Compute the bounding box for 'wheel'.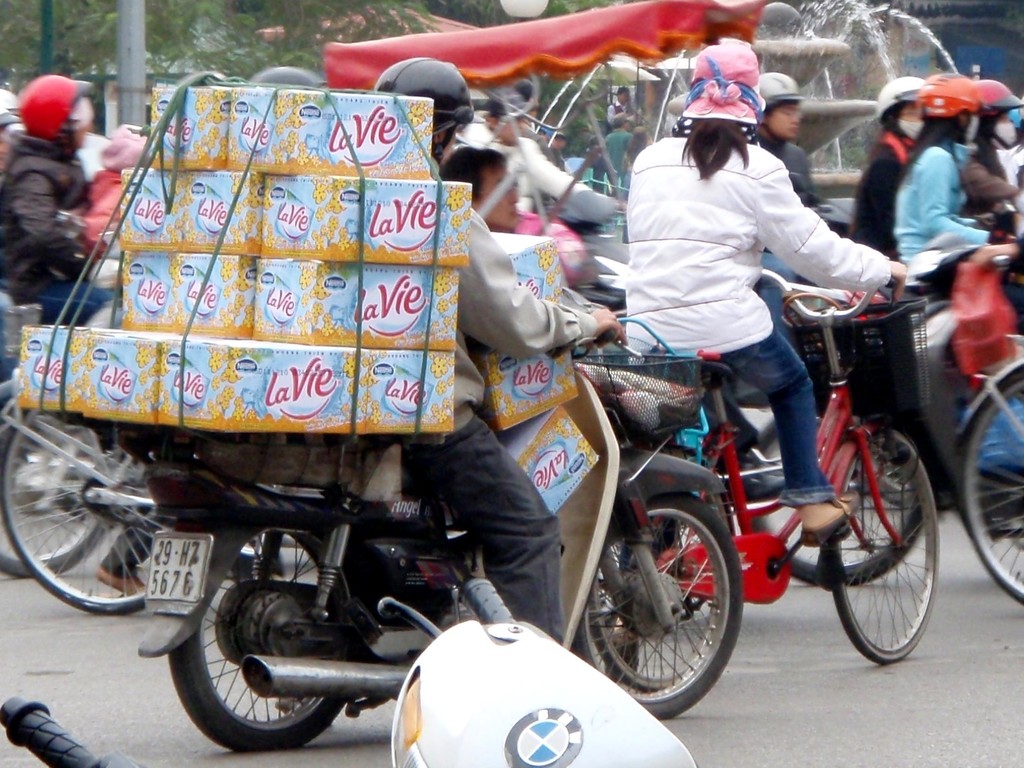
{"x1": 167, "y1": 520, "x2": 355, "y2": 756}.
